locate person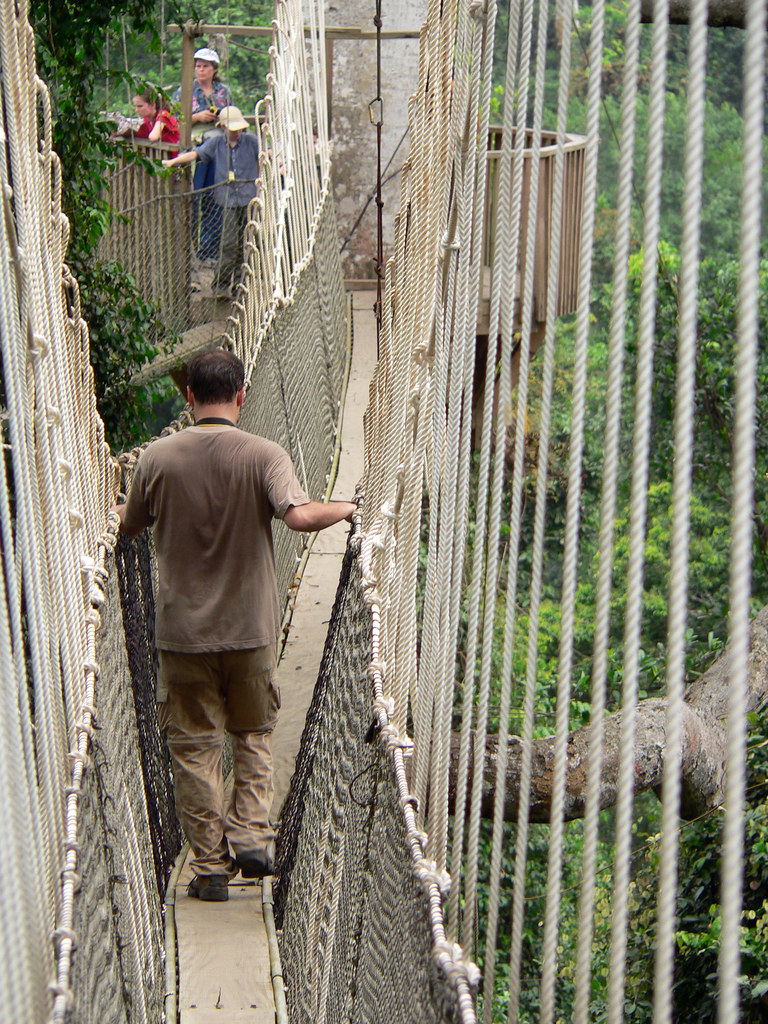
bbox=(103, 344, 353, 886)
